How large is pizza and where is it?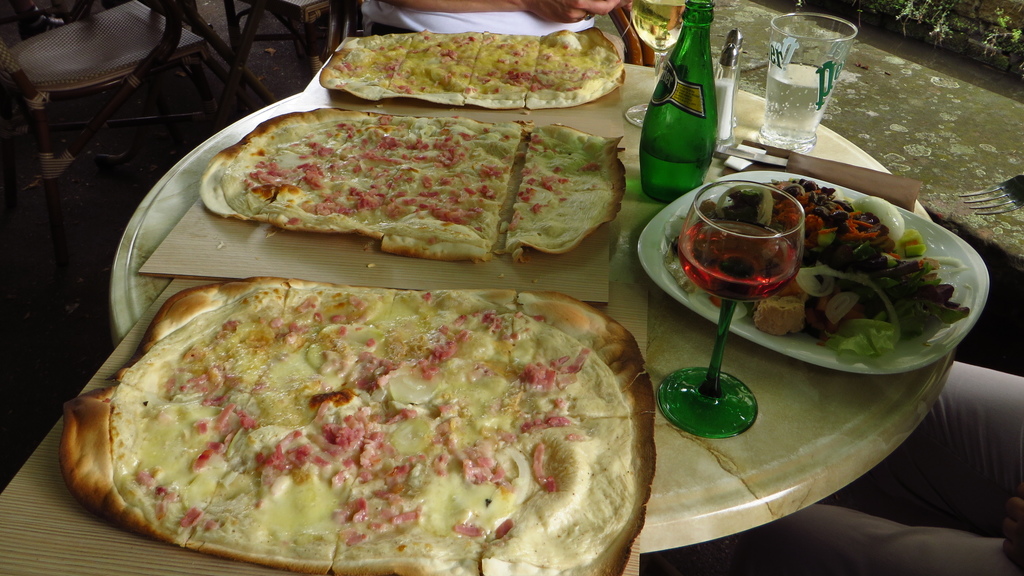
Bounding box: <box>27,265,646,575</box>.
